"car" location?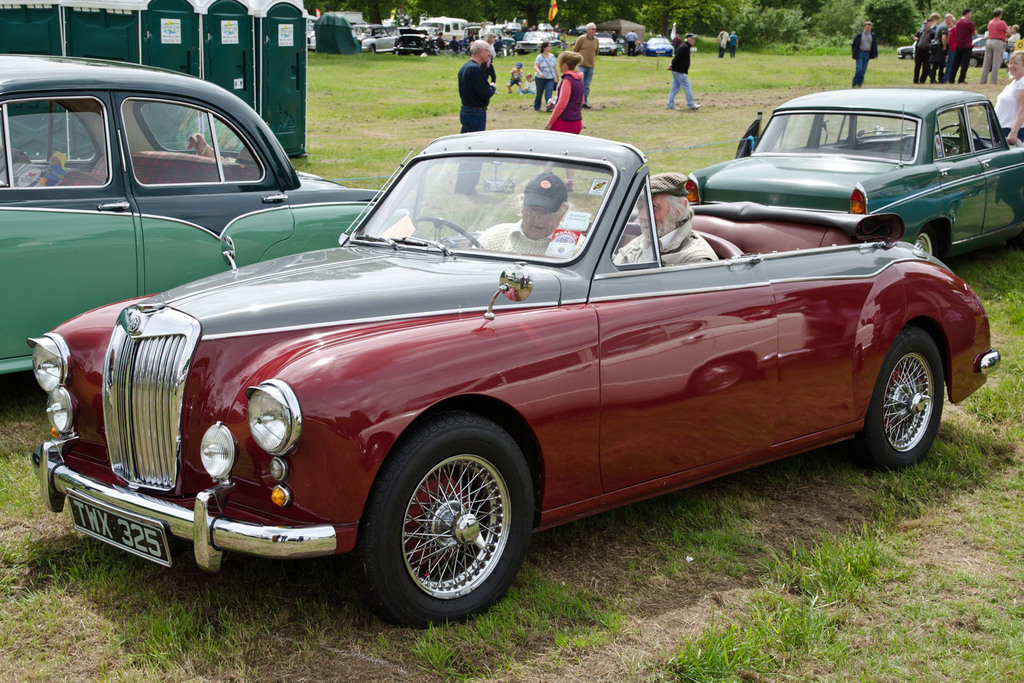
{"left": 688, "top": 87, "right": 1023, "bottom": 260}
